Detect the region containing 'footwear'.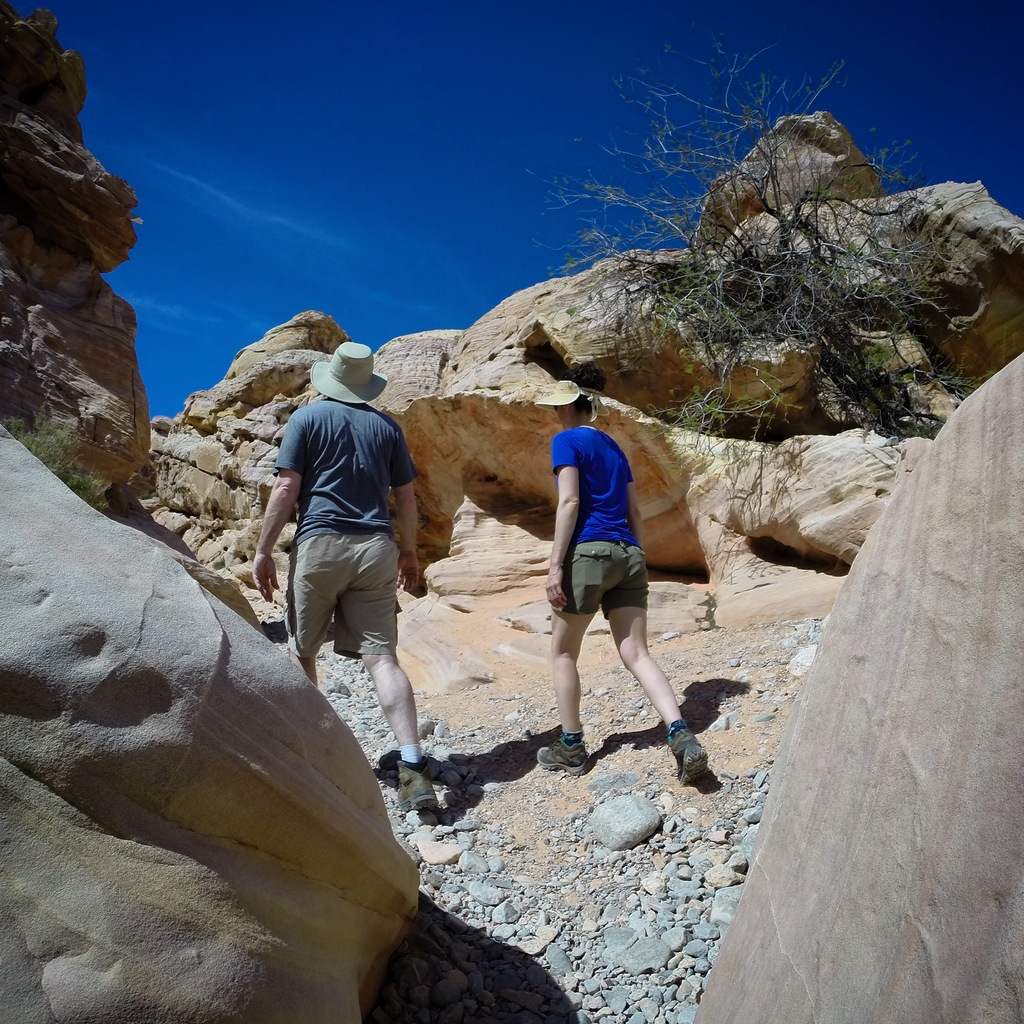
box=[536, 737, 592, 779].
